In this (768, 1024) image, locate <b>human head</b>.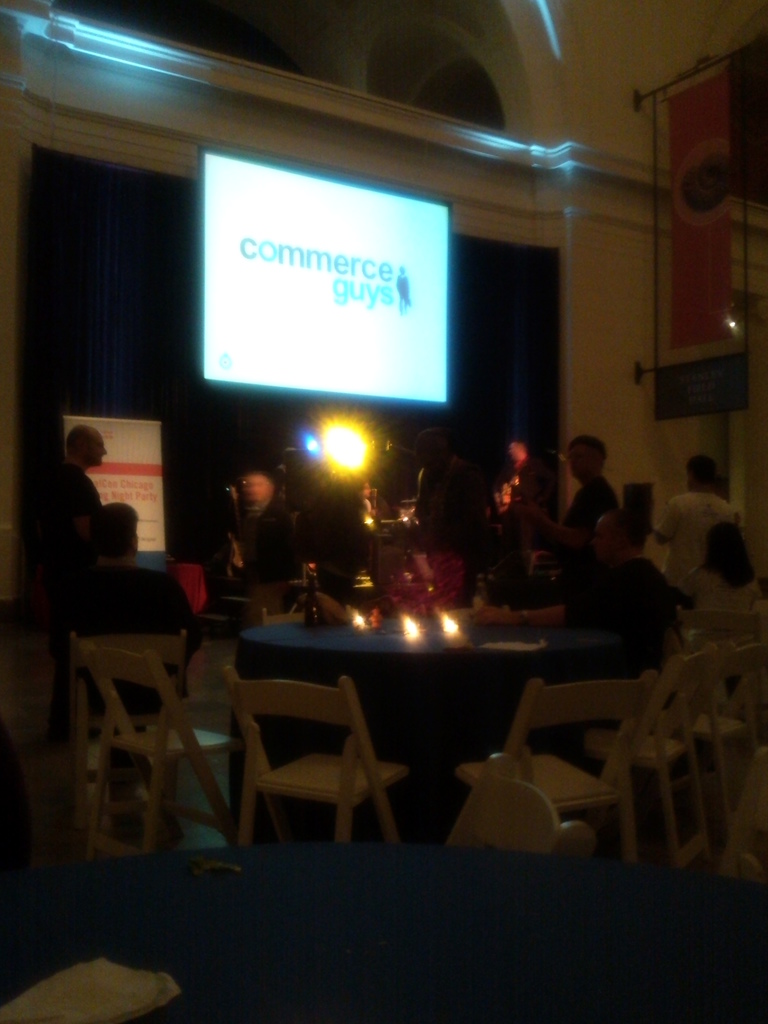
Bounding box: (564, 434, 607, 486).
